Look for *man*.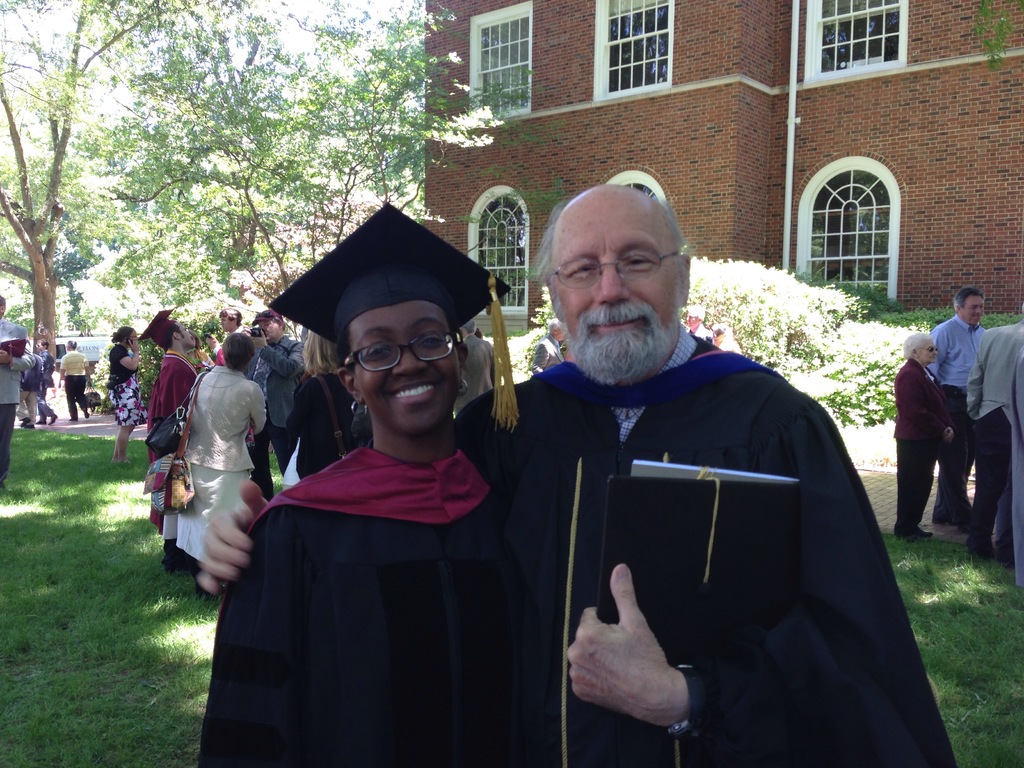
Found: BBox(13, 346, 44, 430).
